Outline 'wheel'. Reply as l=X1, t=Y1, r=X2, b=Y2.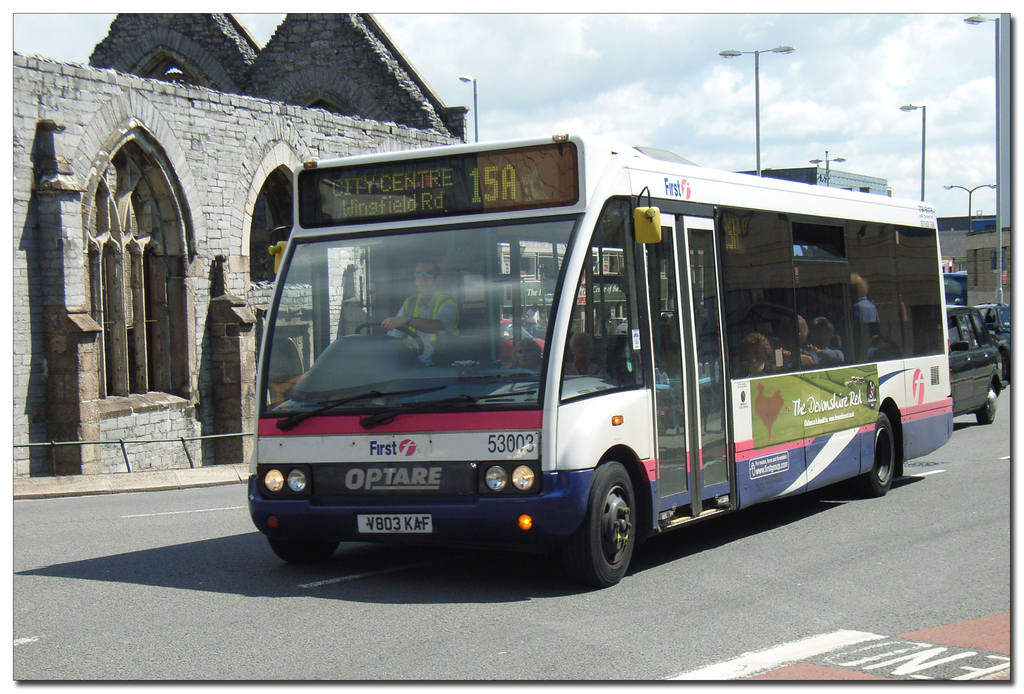
l=349, t=320, r=426, b=357.
